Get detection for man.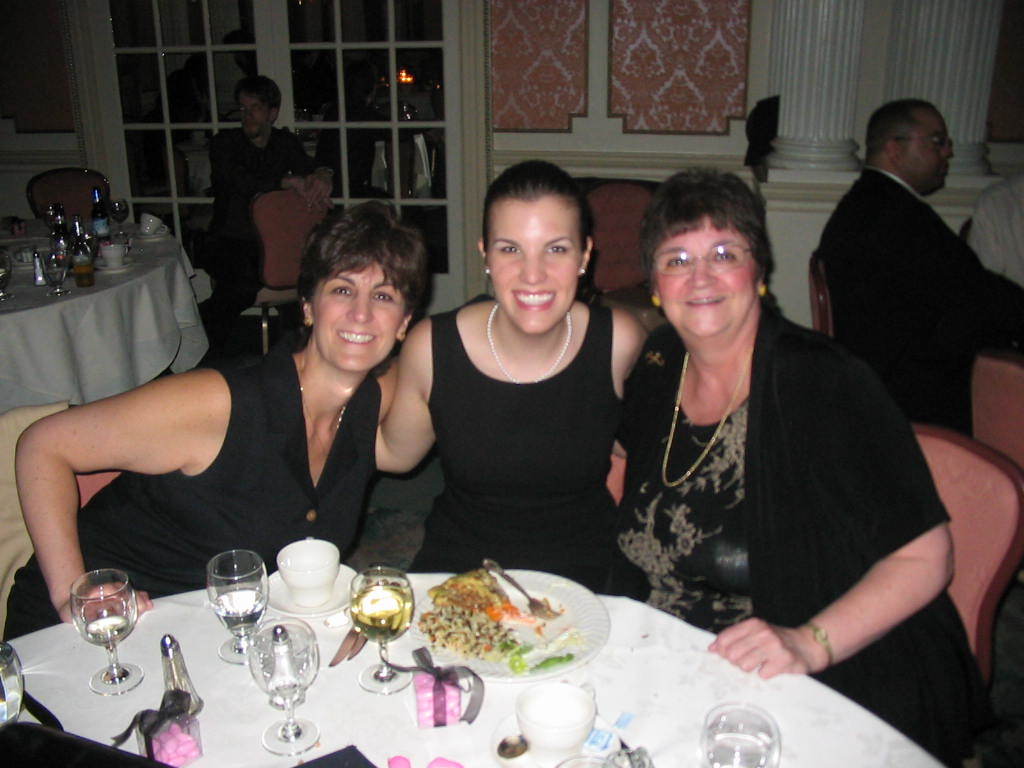
Detection: detection(795, 81, 1016, 456).
